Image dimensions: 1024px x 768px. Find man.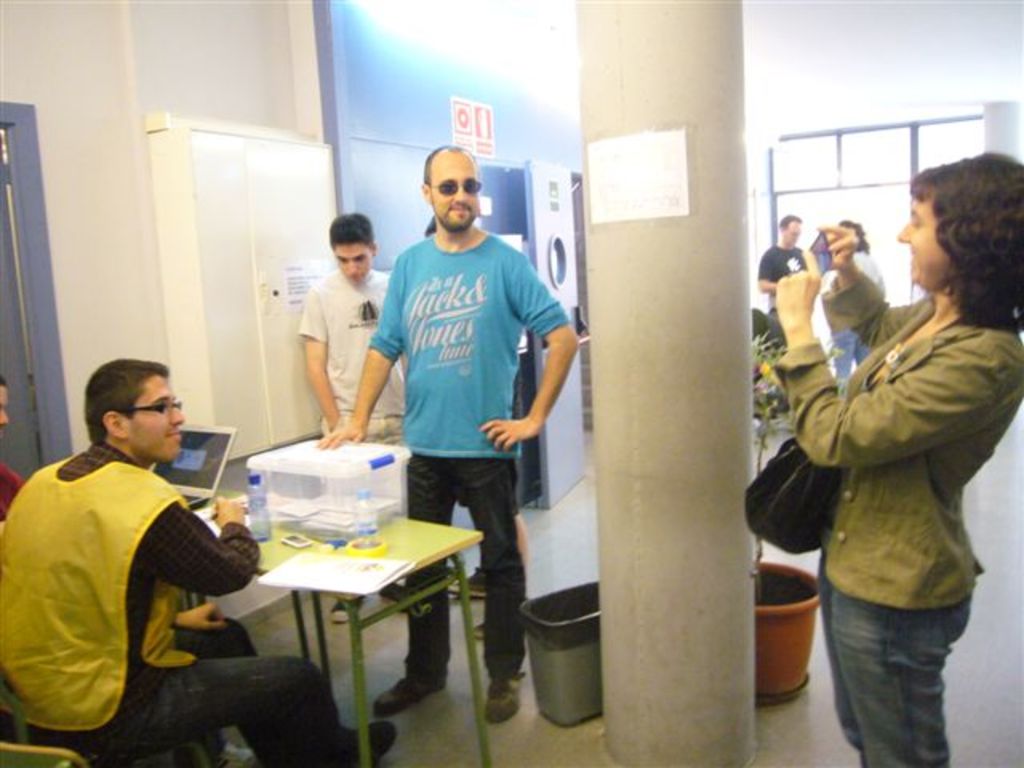
[302,210,408,626].
